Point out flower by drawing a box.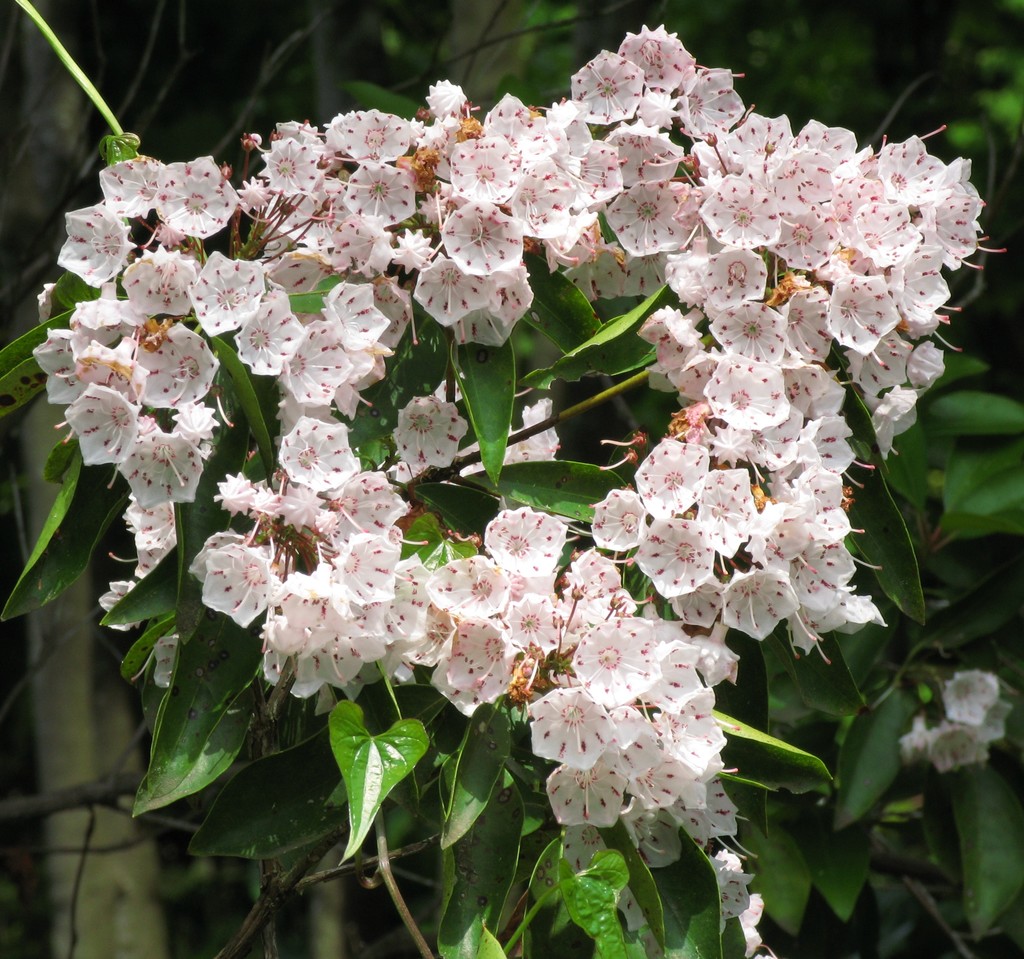
x1=941, y1=726, x2=984, y2=777.
